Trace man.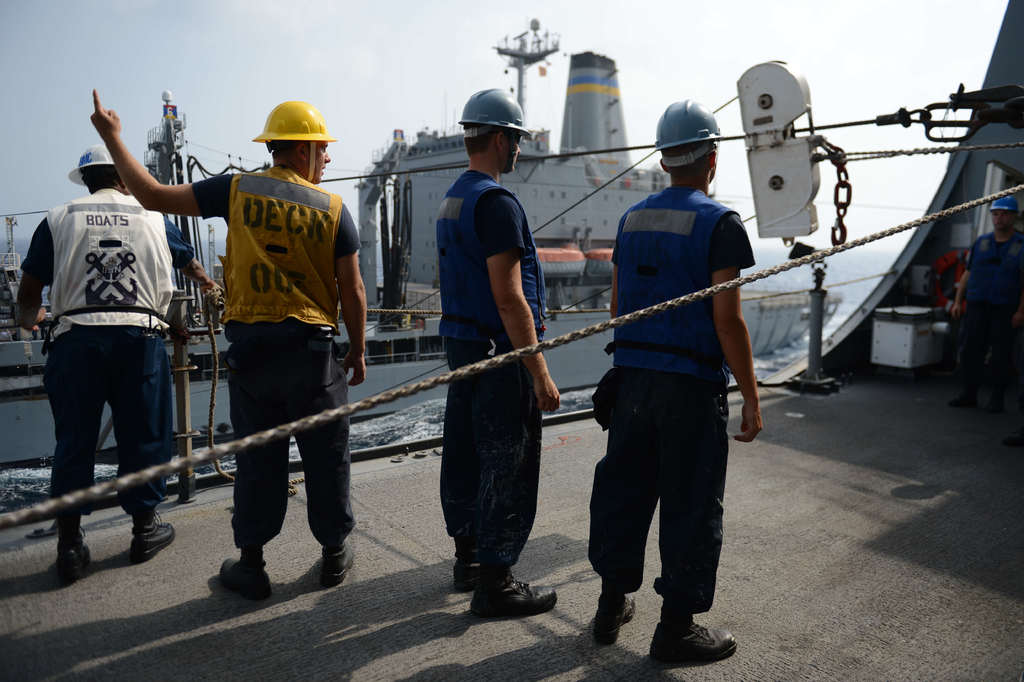
Traced to rect(593, 97, 771, 663).
